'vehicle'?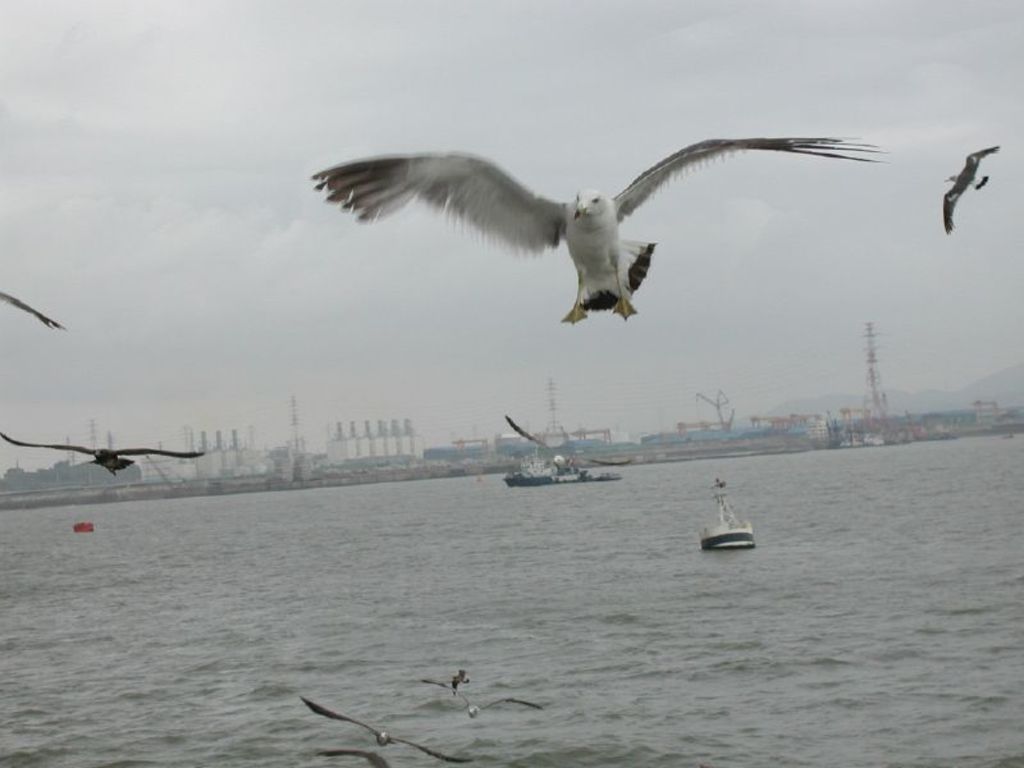
select_region(494, 444, 613, 488)
